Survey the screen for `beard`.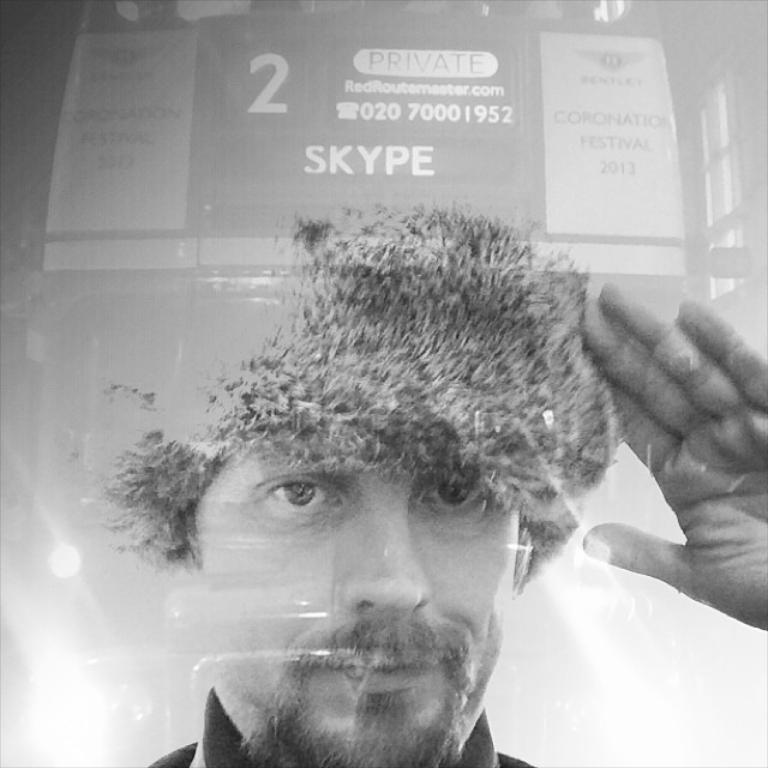
Survey found: <region>235, 683, 460, 767</region>.
